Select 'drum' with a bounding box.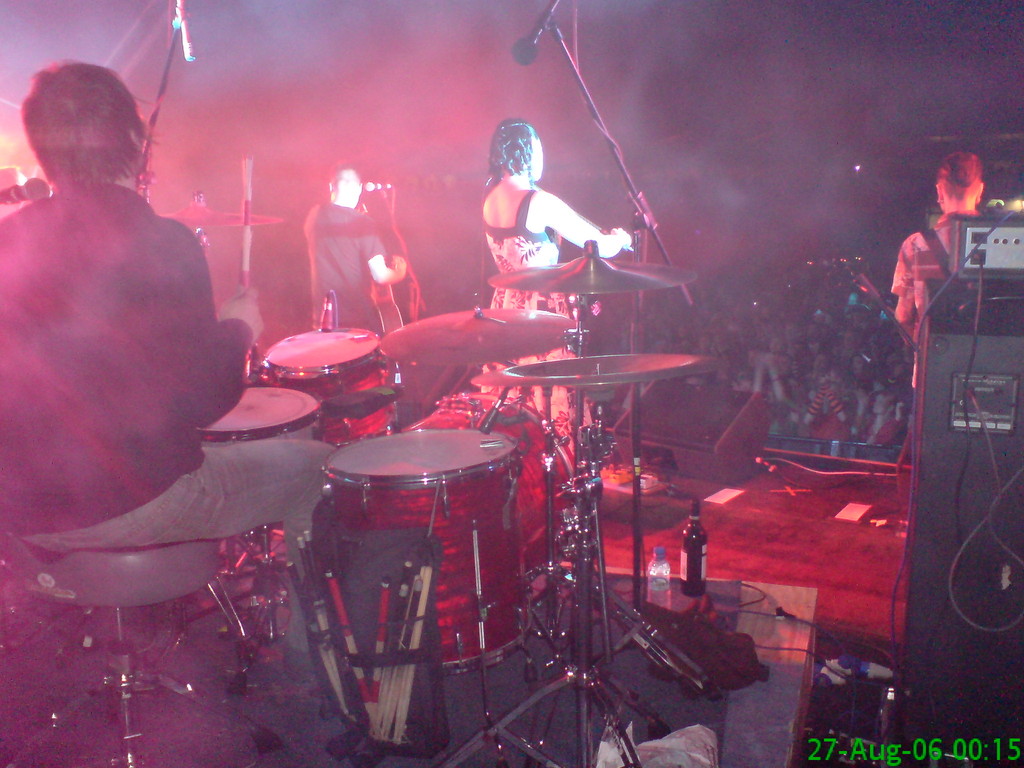
l=321, t=428, r=532, b=676.
